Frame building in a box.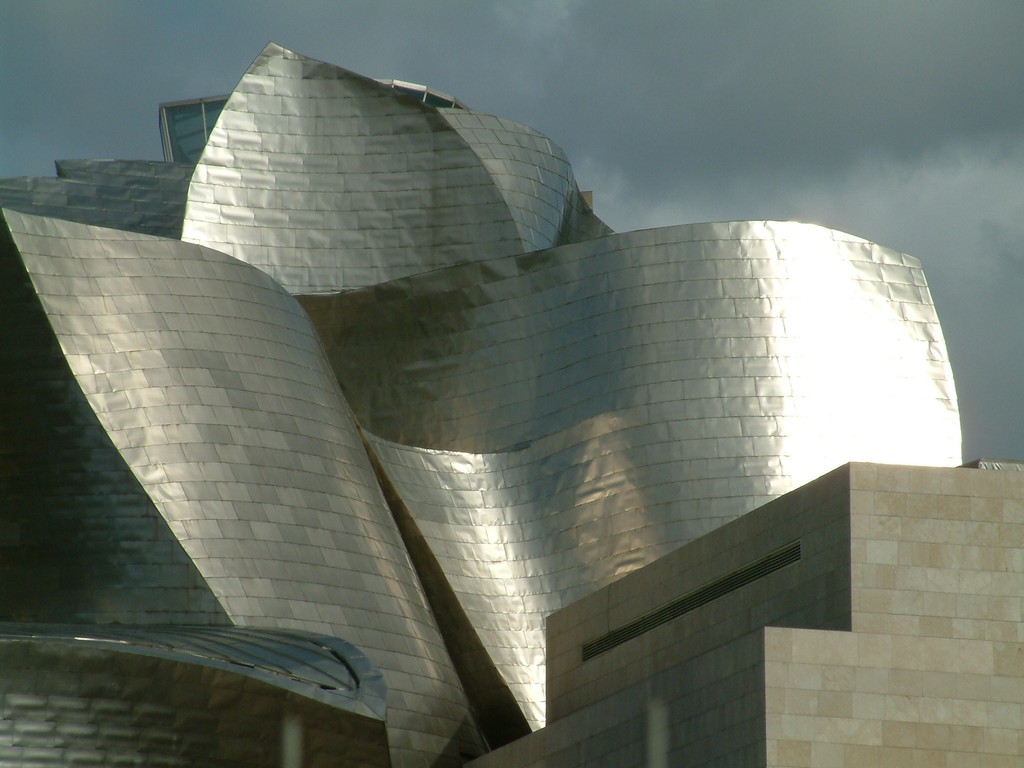
Rect(0, 44, 965, 767).
